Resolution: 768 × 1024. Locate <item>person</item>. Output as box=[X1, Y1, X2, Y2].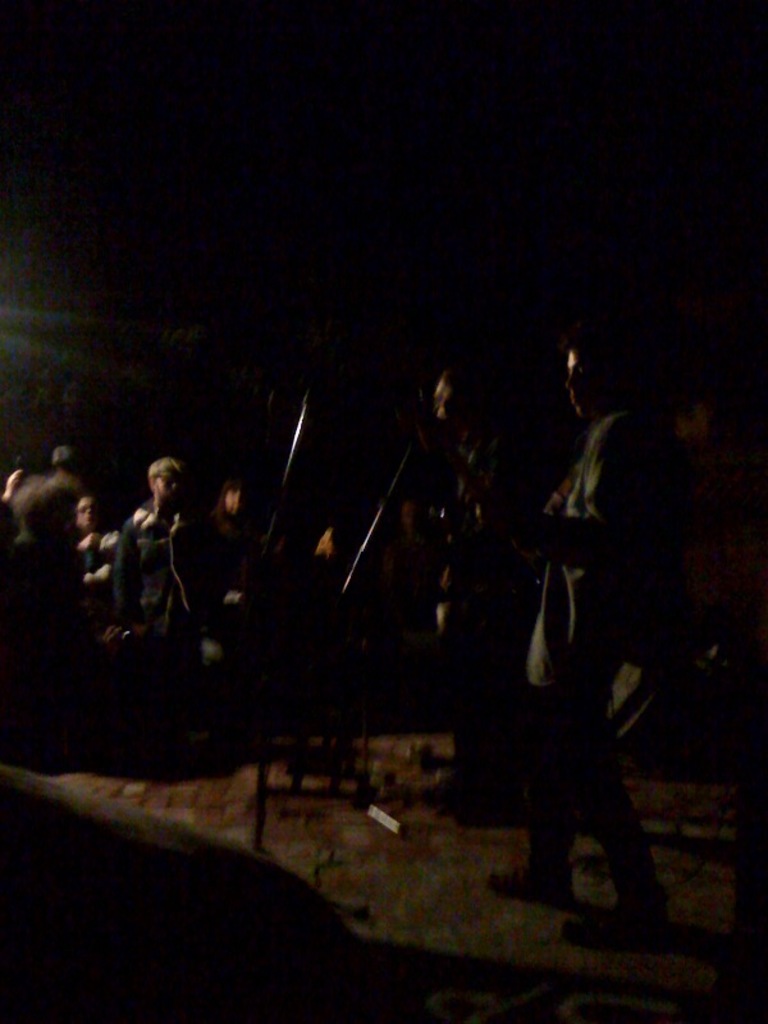
box=[109, 451, 230, 652].
